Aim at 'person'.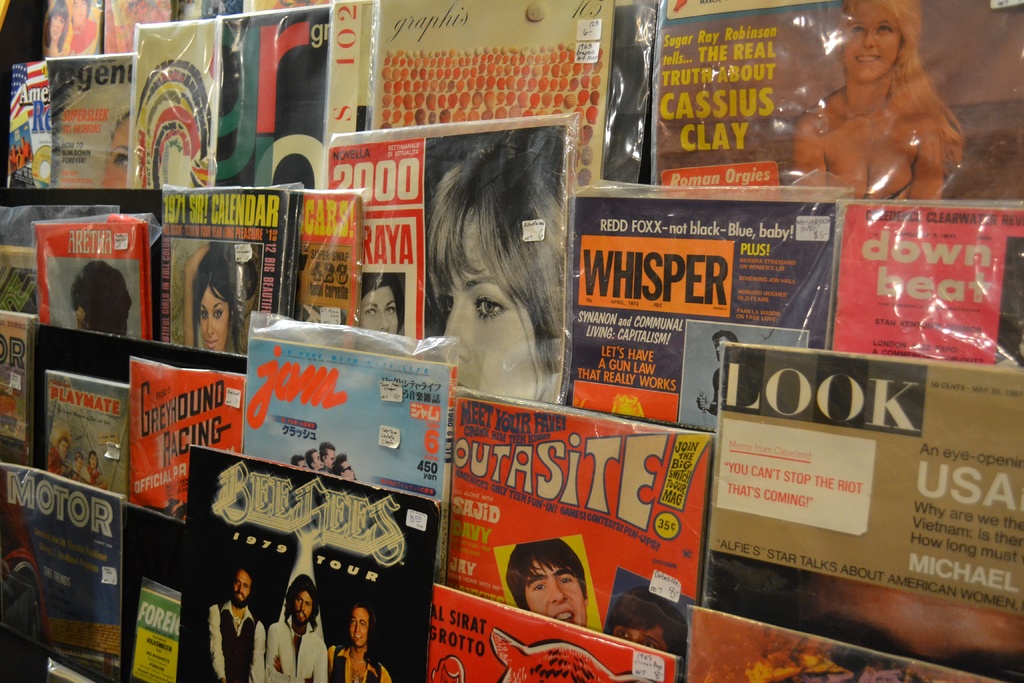
Aimed at (205,566,267,682).
